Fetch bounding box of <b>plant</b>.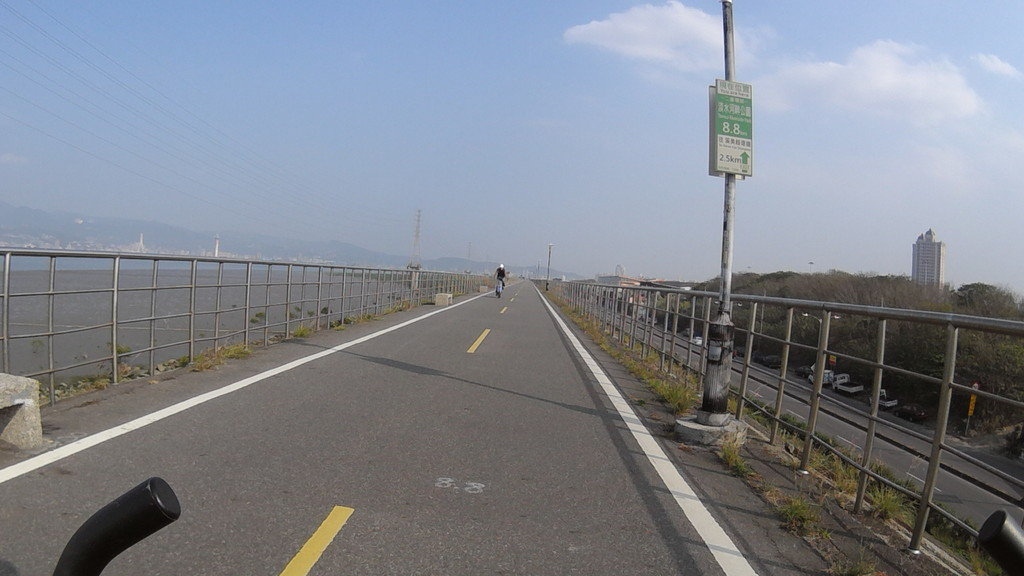
Bbox: 294/324/309/337.
